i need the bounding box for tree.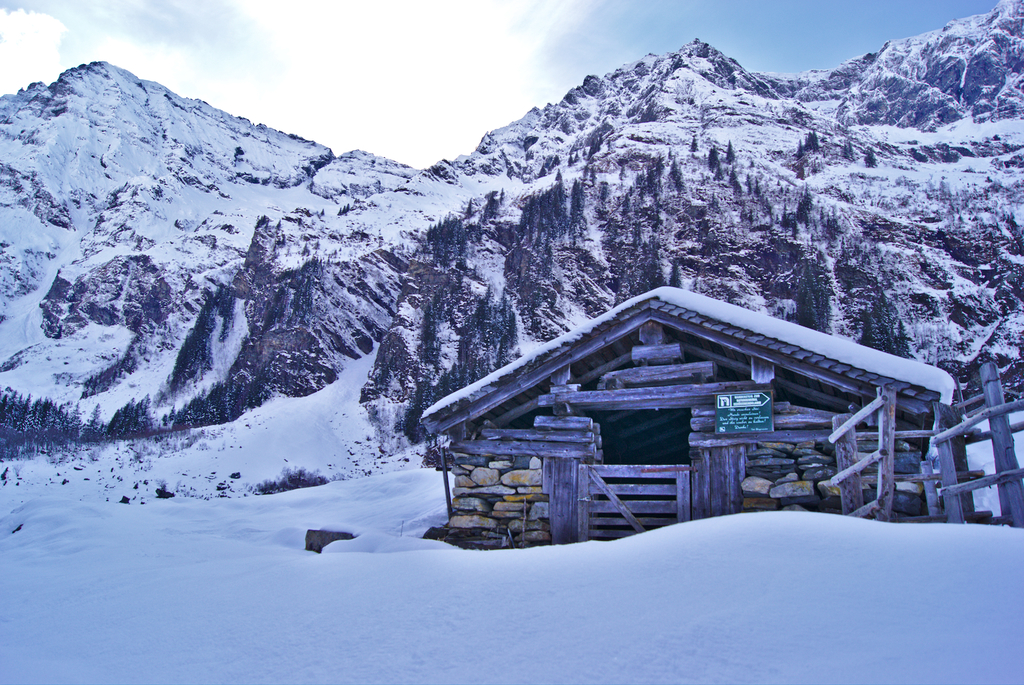
Here it is: BBox(843, 141, 855, 159).
